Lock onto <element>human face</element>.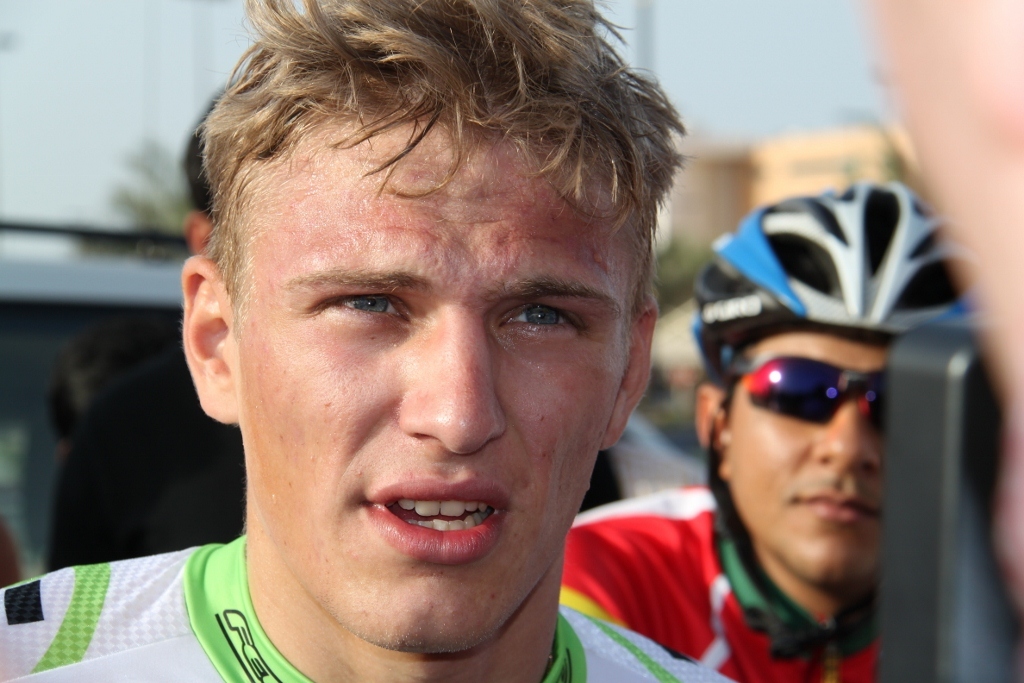
Locked: box(726, 325, 893, 590).
